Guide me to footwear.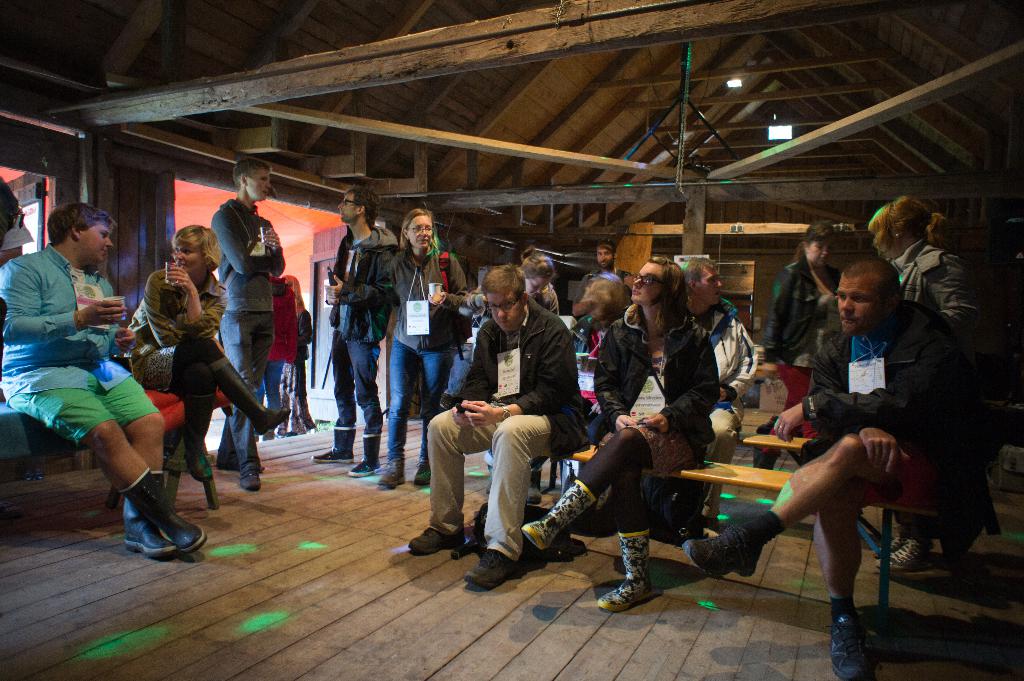
Guidance: 411:523:465:558.
